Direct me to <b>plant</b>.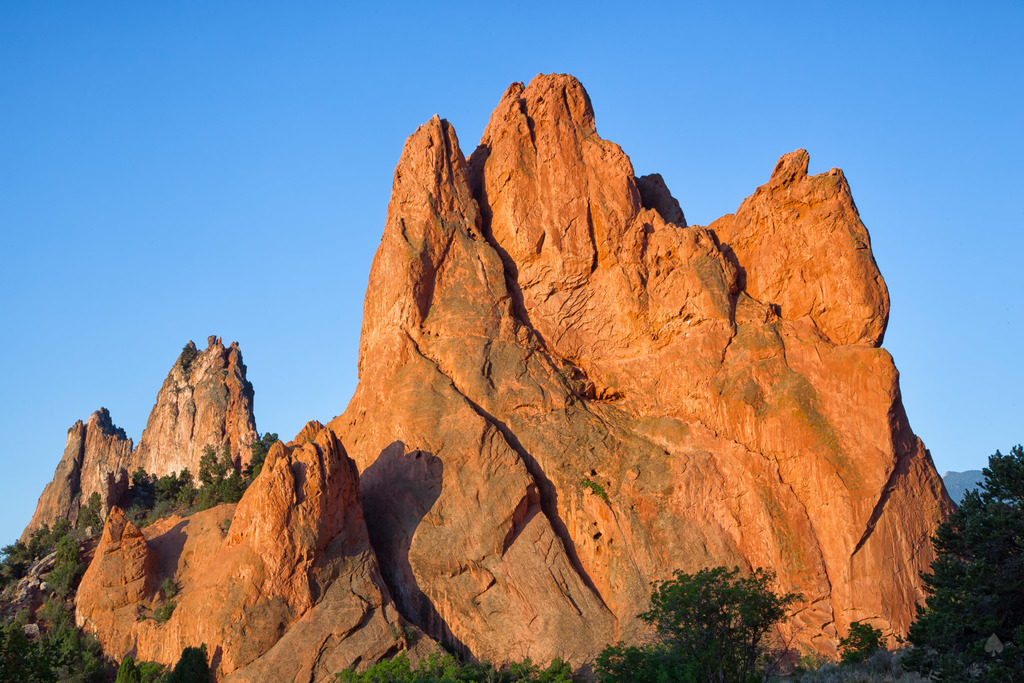
Direction: 172:641:216:682.
